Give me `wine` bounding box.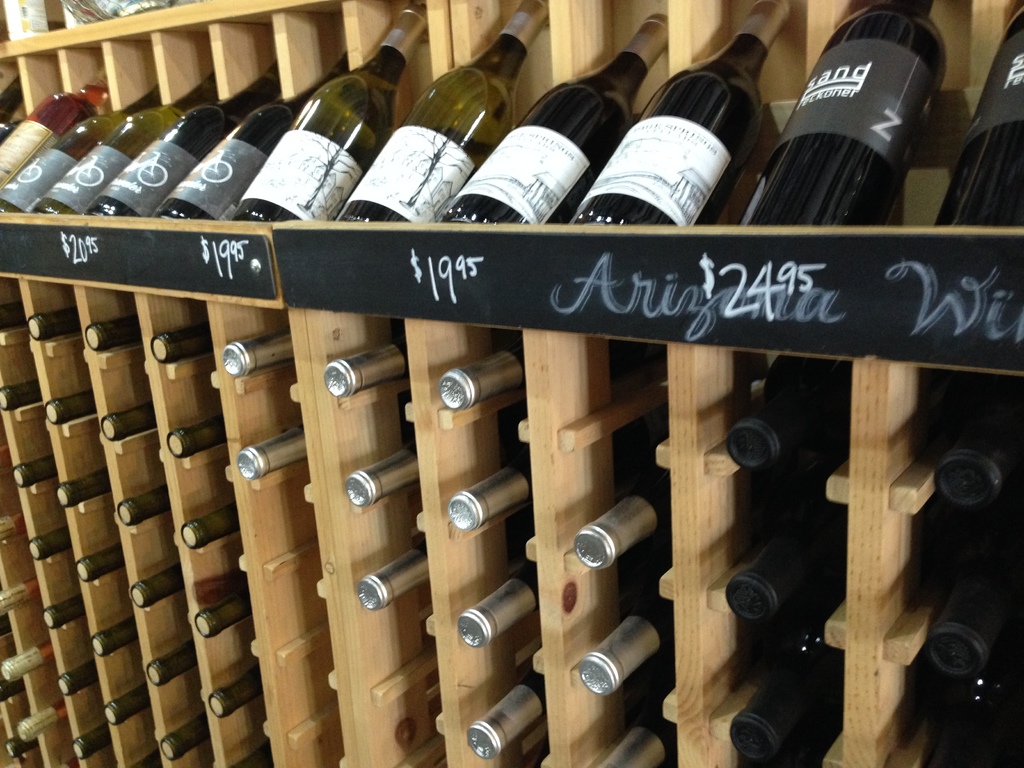
[438,335,663,408].
